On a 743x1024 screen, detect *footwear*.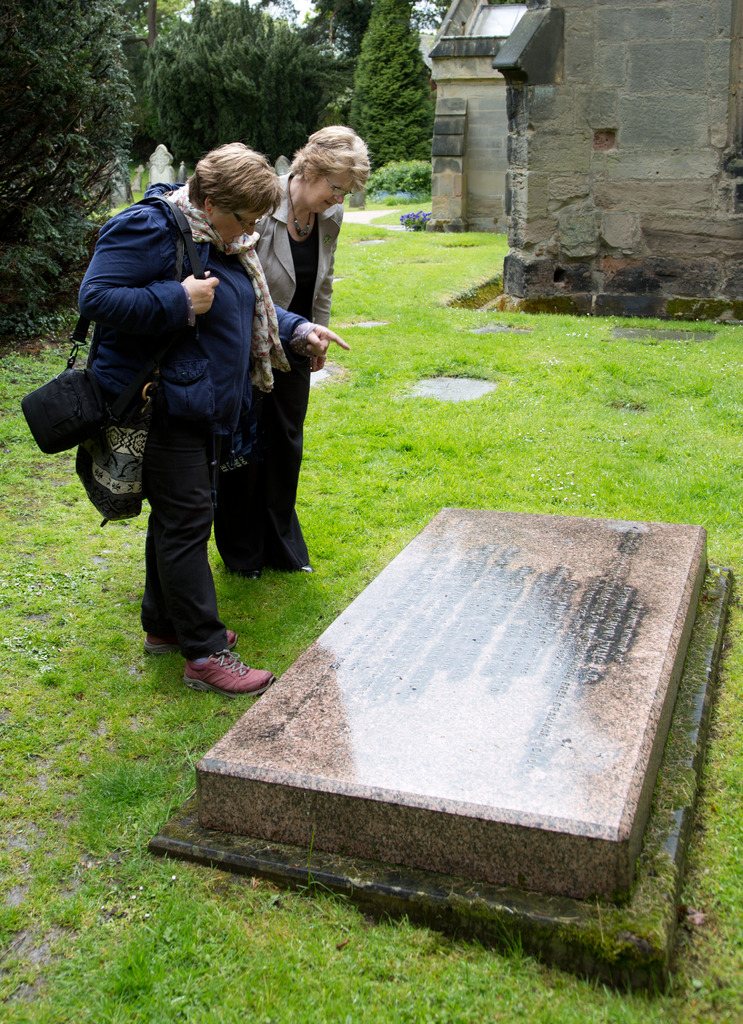
<bbox>182, 647, 272, 699</bbox>.
